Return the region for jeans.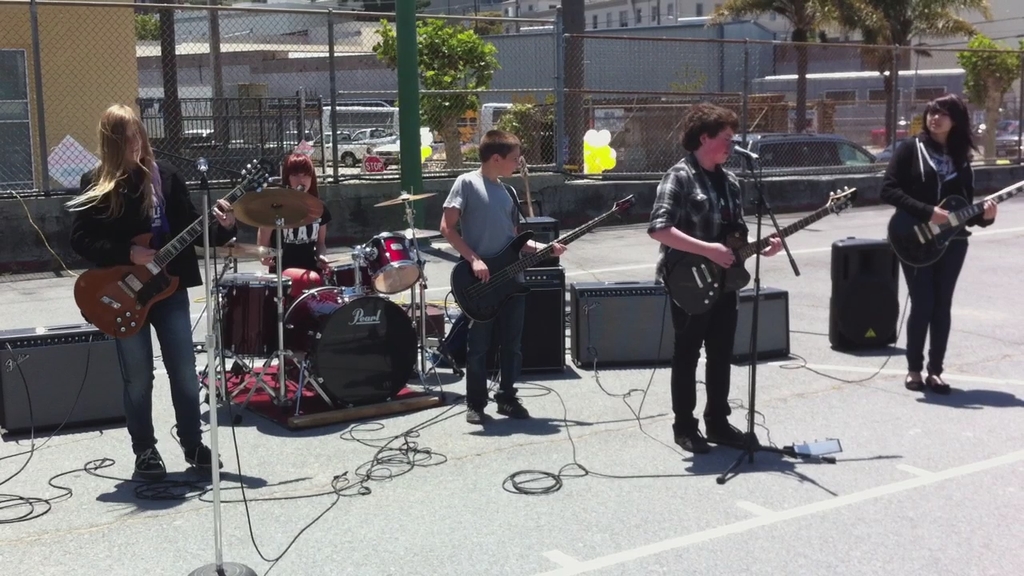
{"left": 466, "top": 293, "right": 521, "bottom": 414}.
